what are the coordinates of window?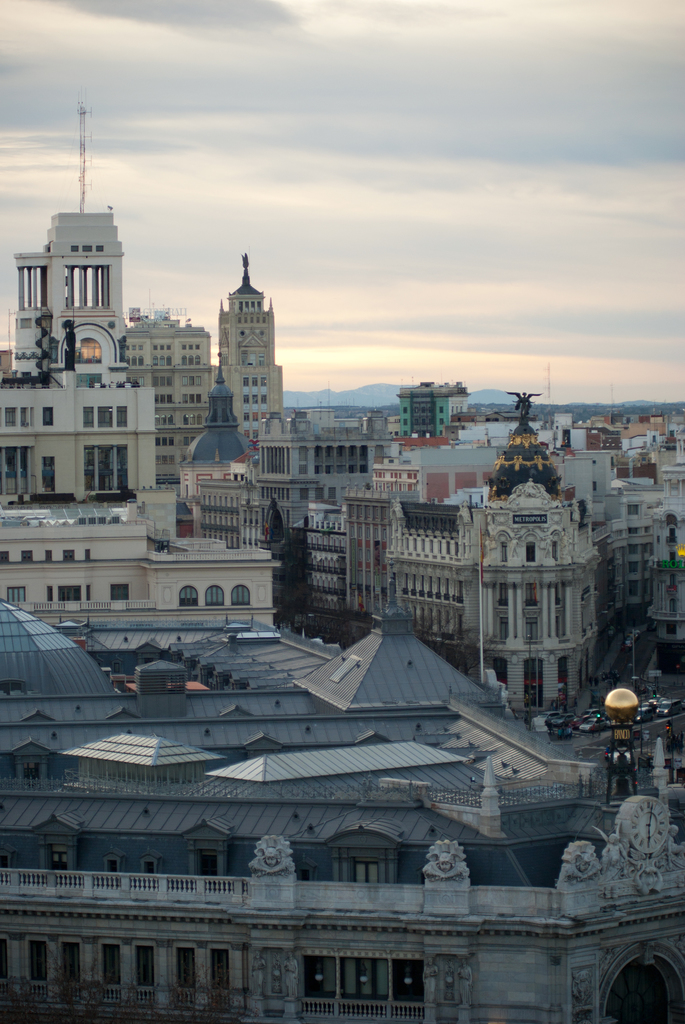
{"x1": 393, "y1": 955, "x2": 424, "y2": 1000}.
